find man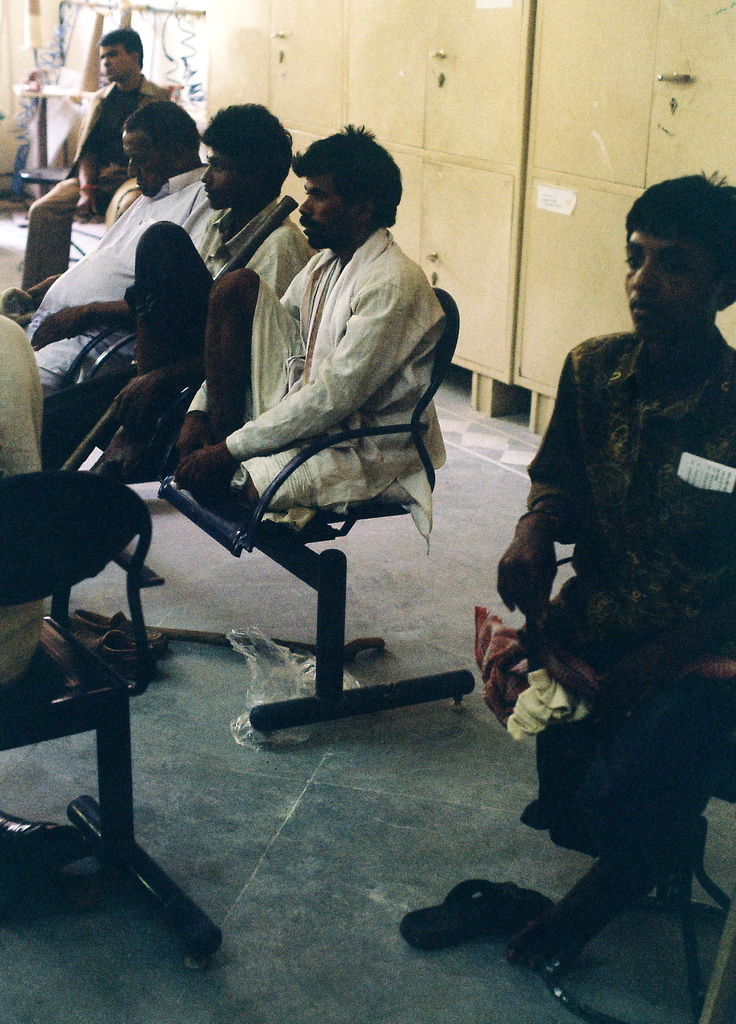
[left=21, top=99, right=217, bottom=464]
